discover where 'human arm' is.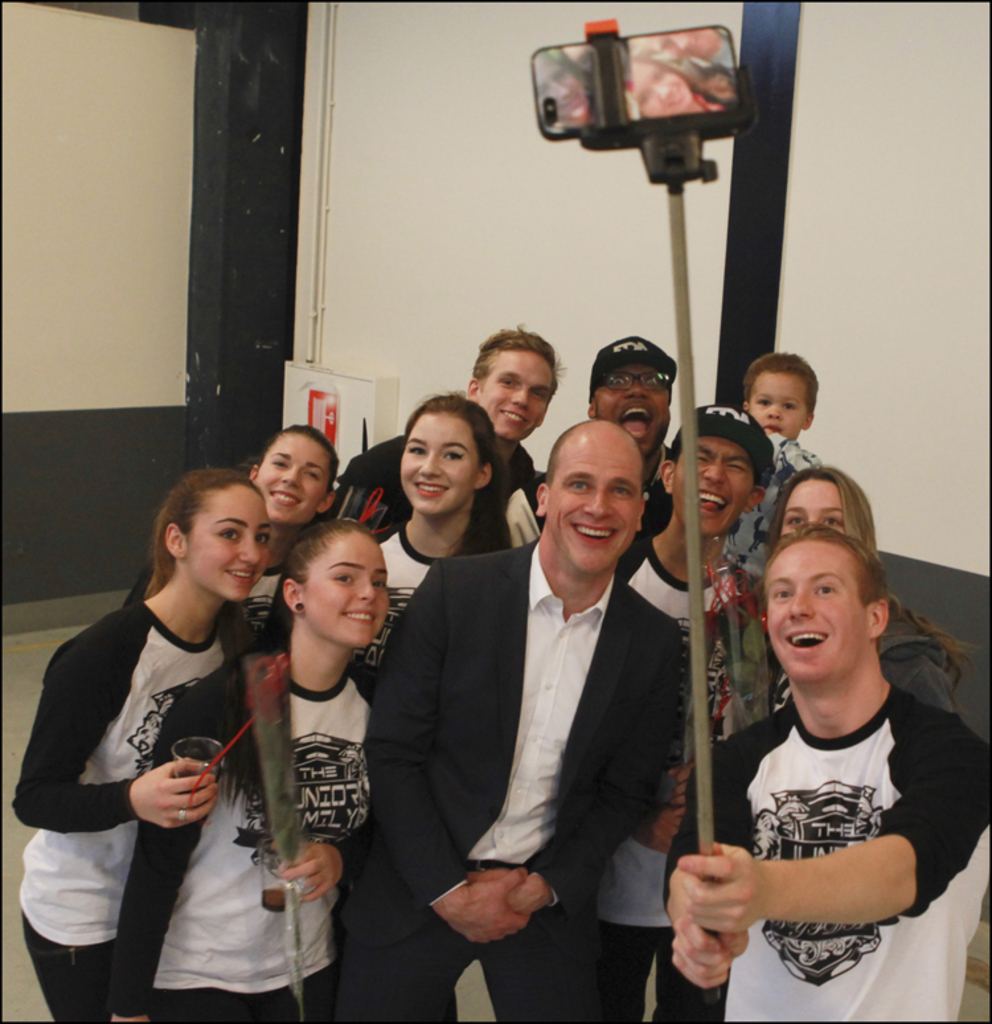
Discovered at box(15, 614, 220, 840).
